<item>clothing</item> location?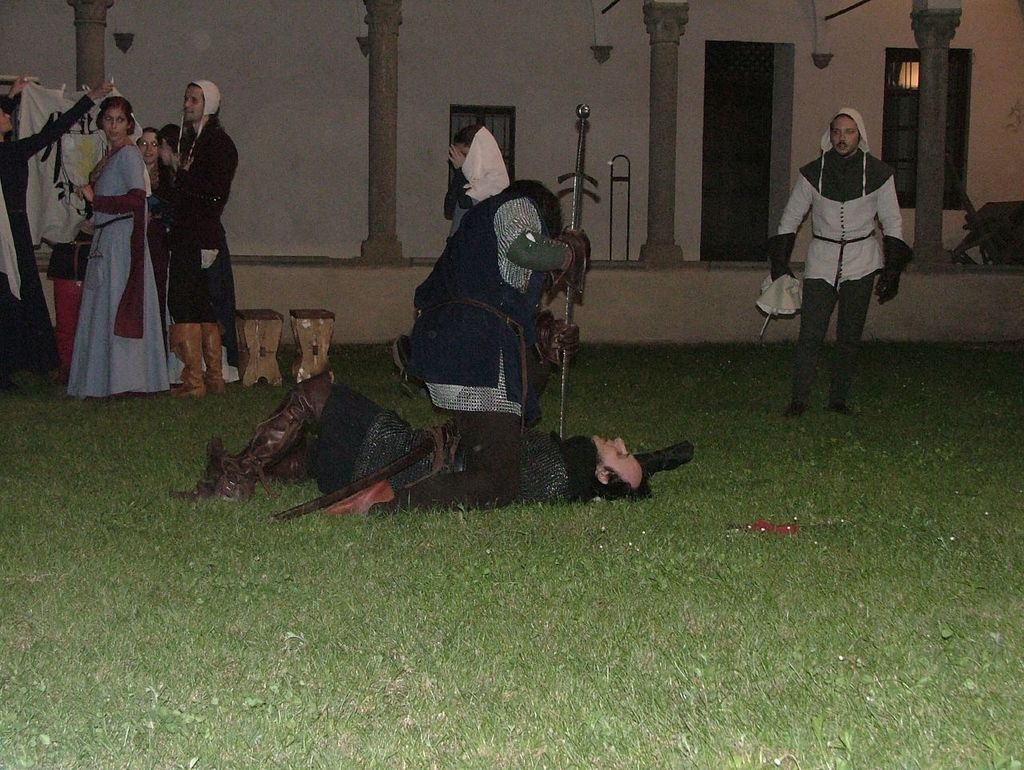
323,381,595,501
